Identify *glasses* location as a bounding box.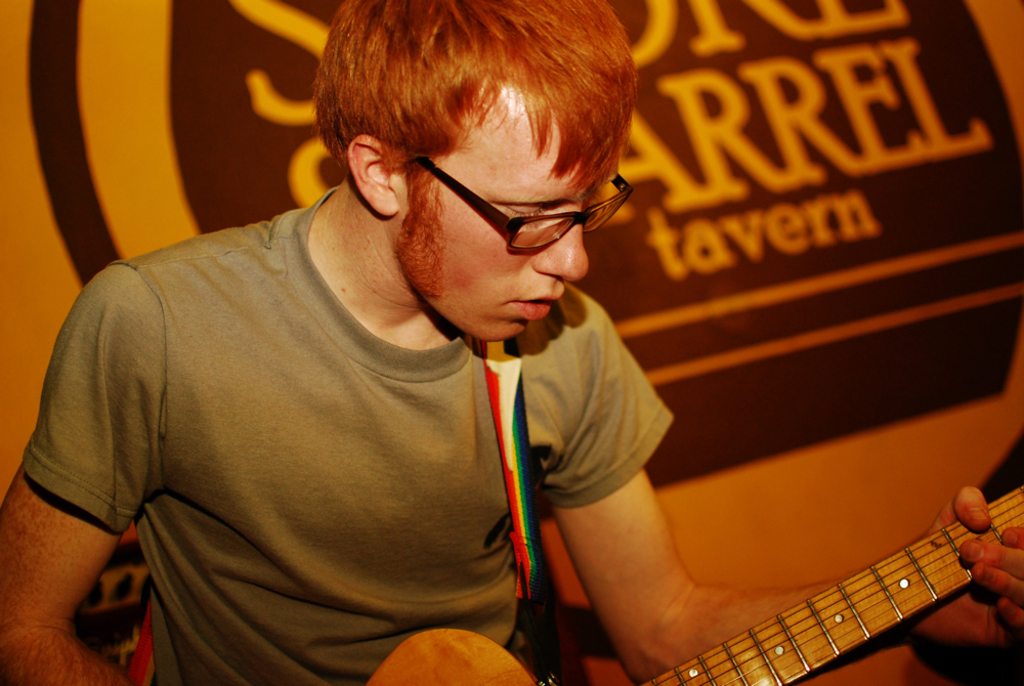
l=415, t=151, r=630, b=255.
